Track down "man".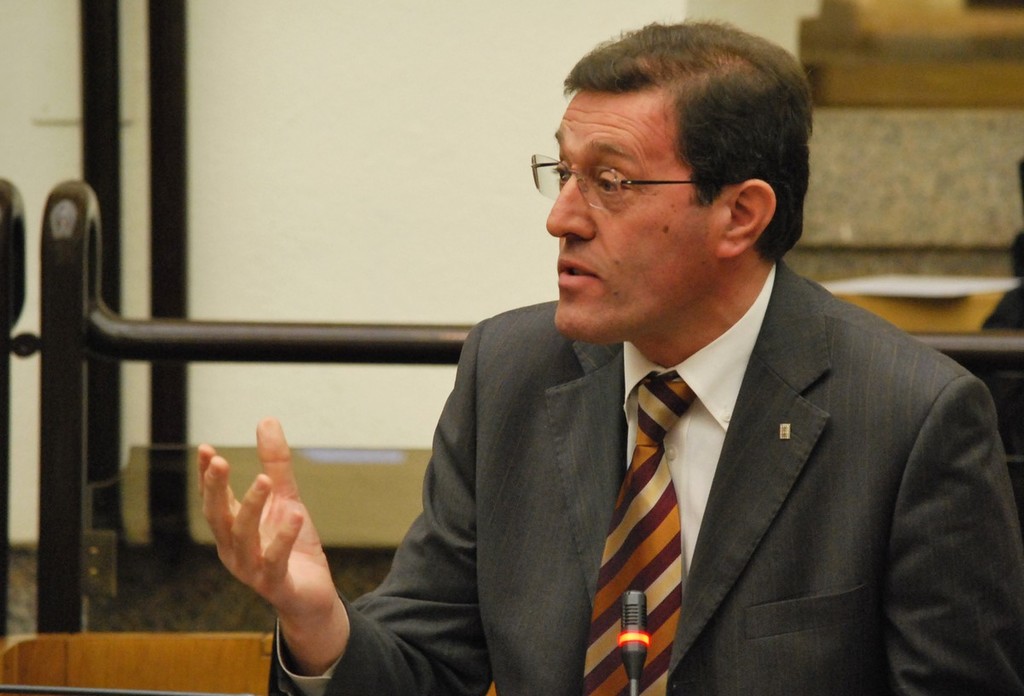
Tracked to <region>195, 23, 1023, 695</region>.
